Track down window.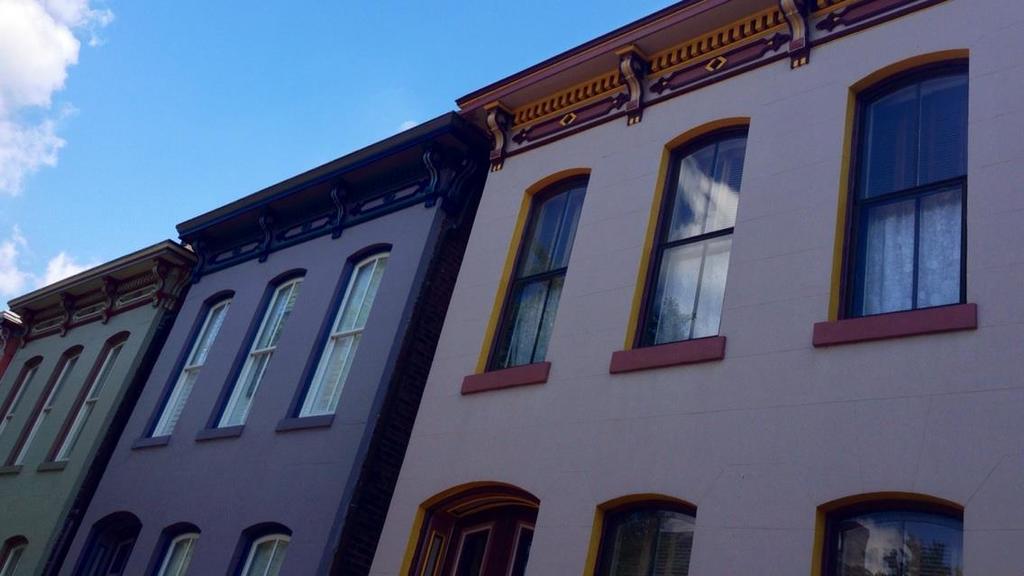
Tracked to 608, 116, 751, 373.
